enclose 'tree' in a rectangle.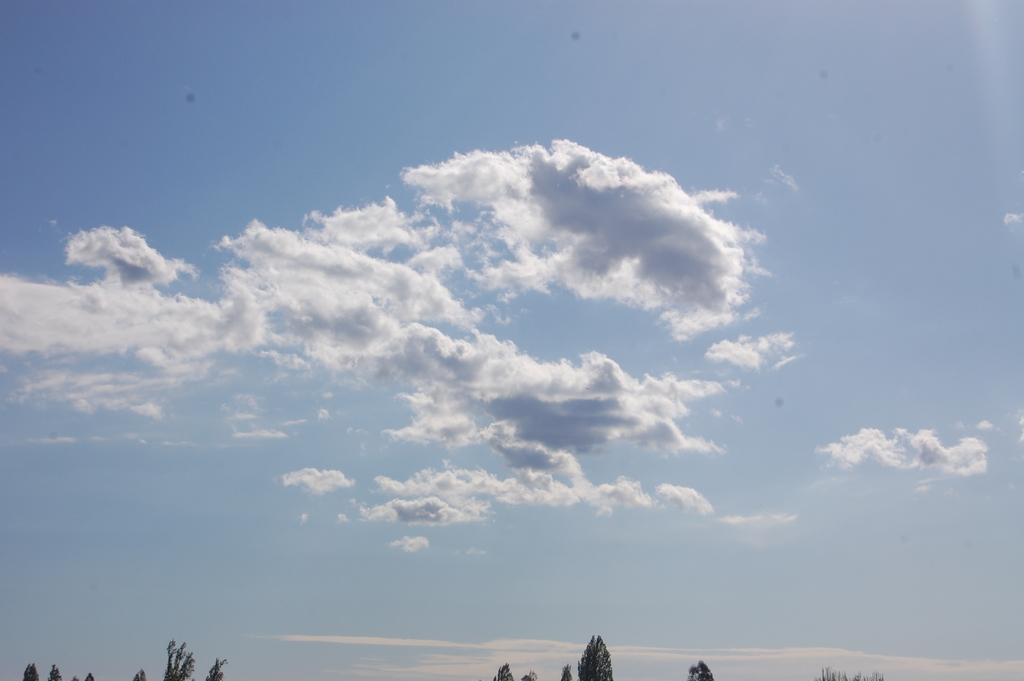
{"x1": 207, "y1": 657, "x2": 227, "y2": 680}.
